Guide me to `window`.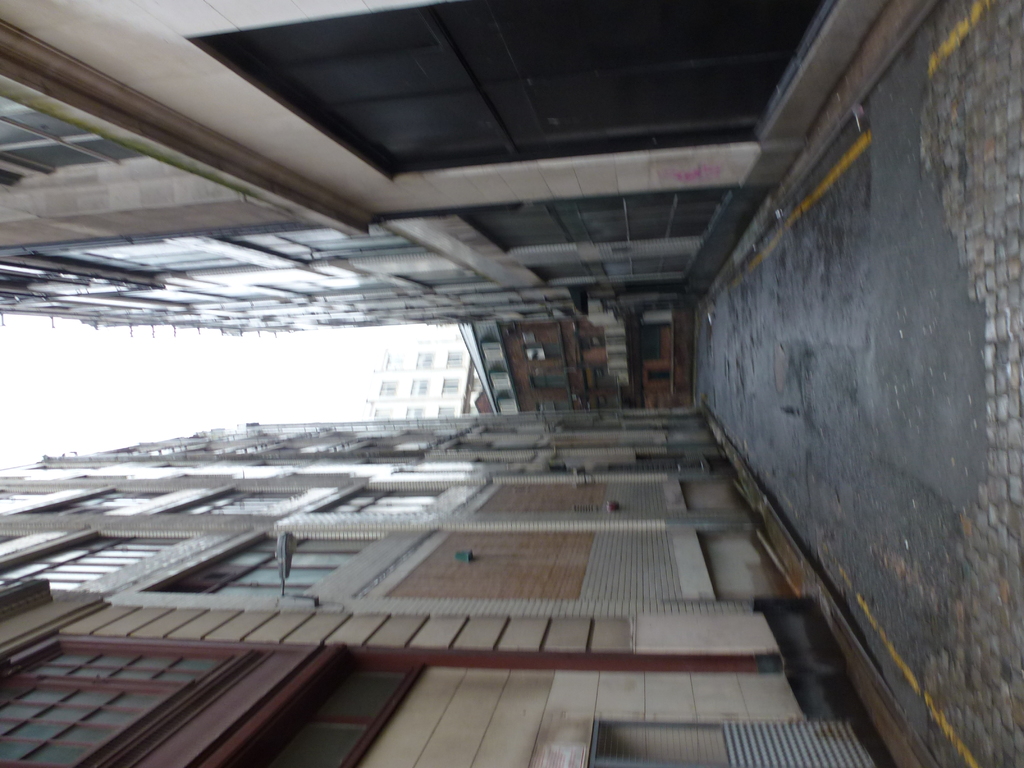
Guidance: select_region(138, 525, 387, 596).
